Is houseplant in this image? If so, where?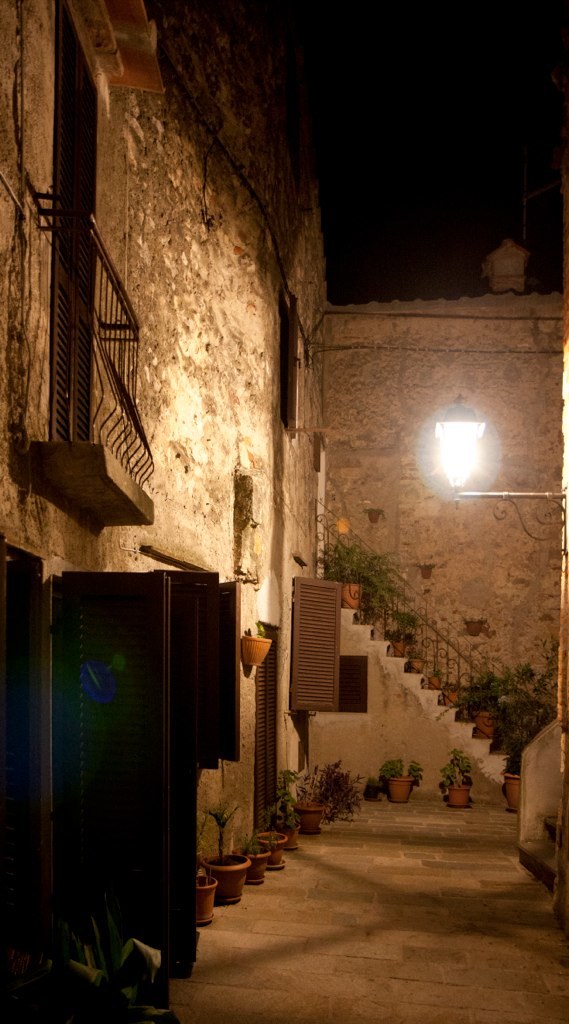
Yes, at [386, 611, 423, 653].
